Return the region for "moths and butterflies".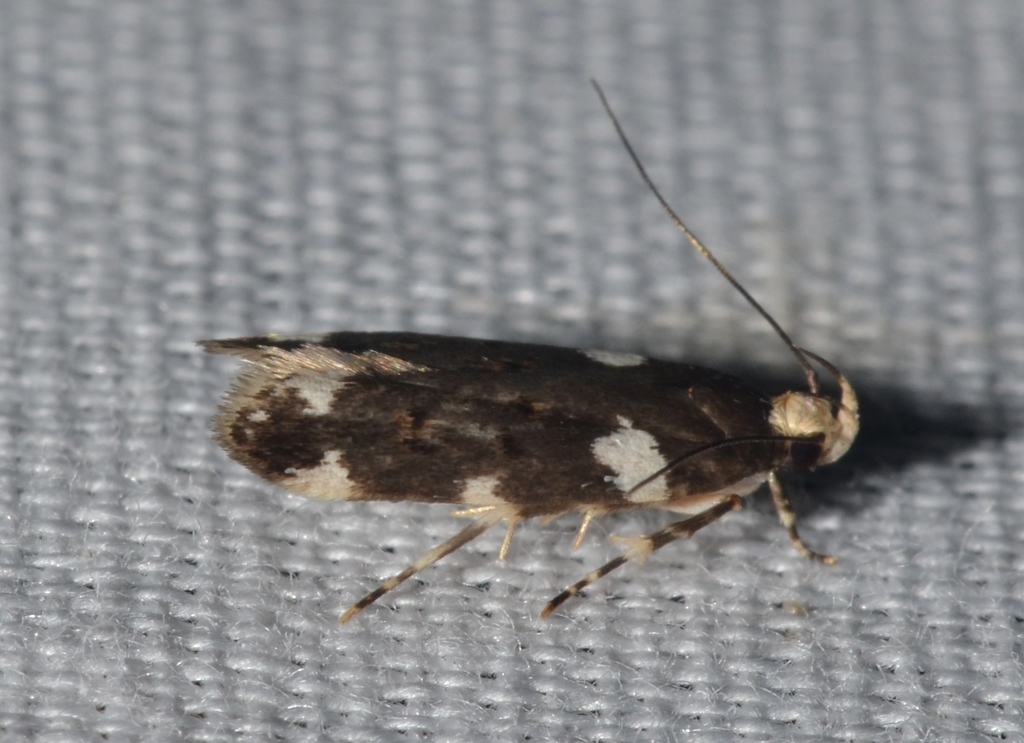
l=193, t=76, r=863, b=623.
